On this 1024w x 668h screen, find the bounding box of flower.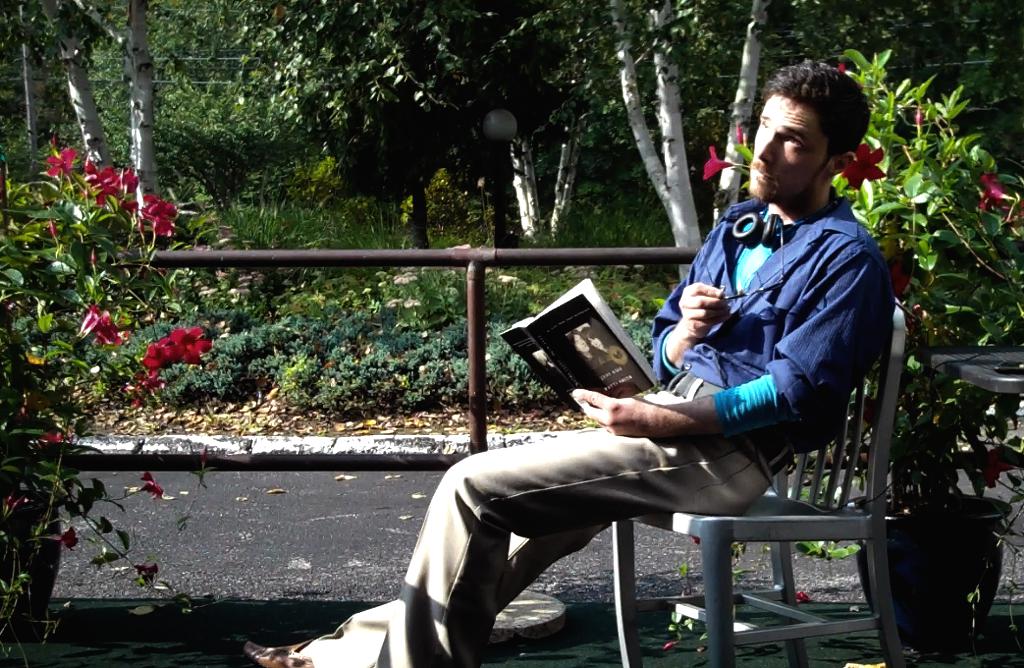
Bounding box: 698/147/728/184.
